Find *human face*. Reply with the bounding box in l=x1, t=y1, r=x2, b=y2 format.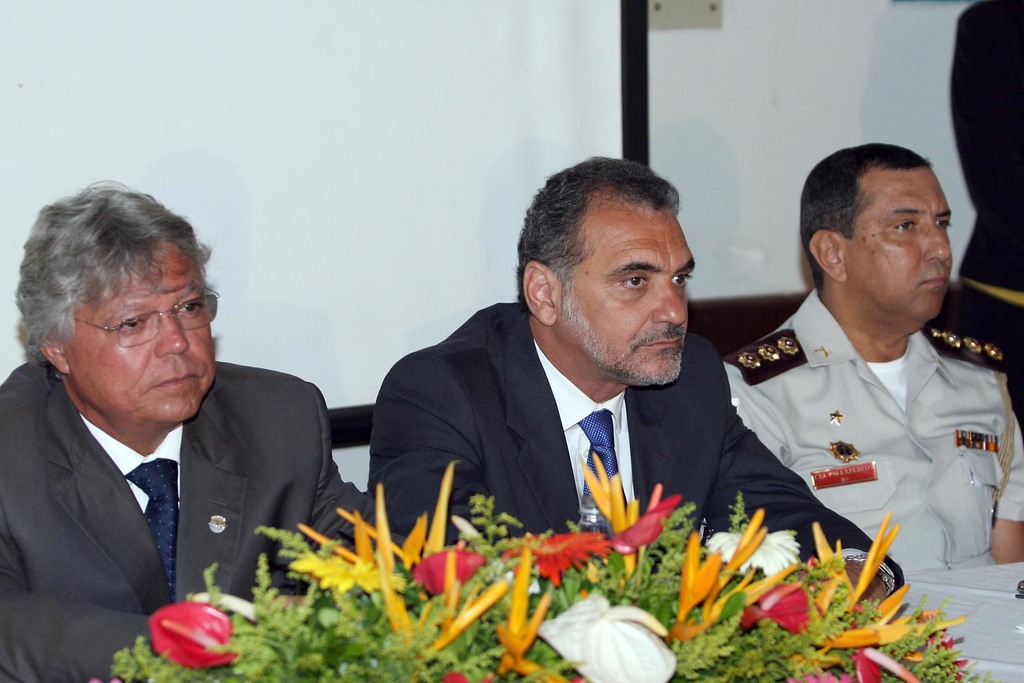
l=68, t=240, r=218, b=424.
